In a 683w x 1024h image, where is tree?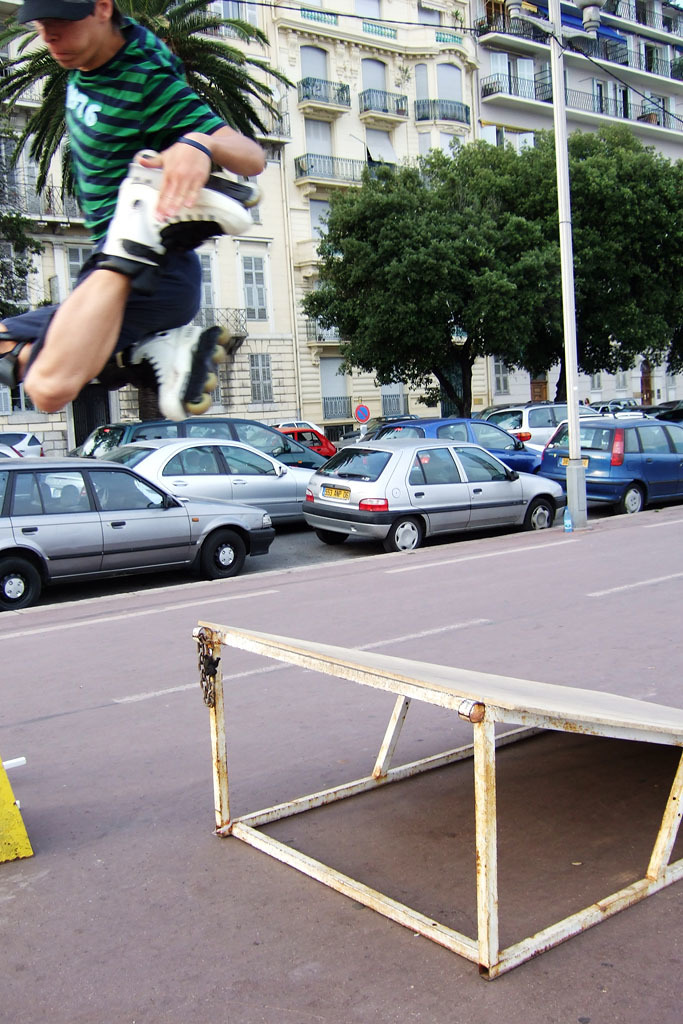
(x1=309, y1=139, x2=570, y2=414).
